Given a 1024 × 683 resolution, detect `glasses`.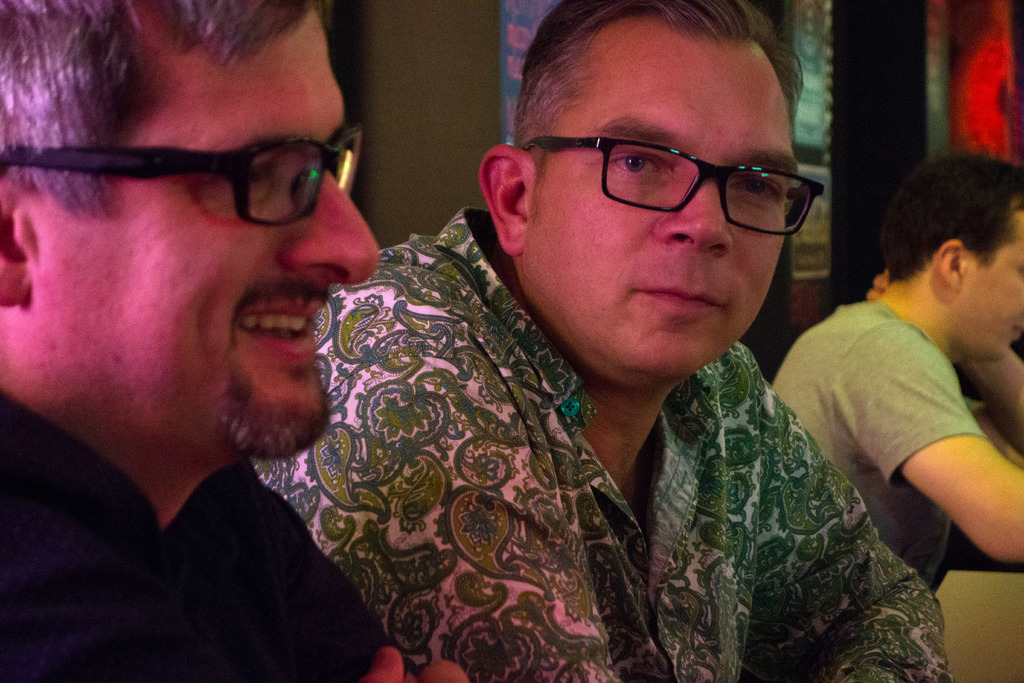
region(0, 125, 369, 235).
